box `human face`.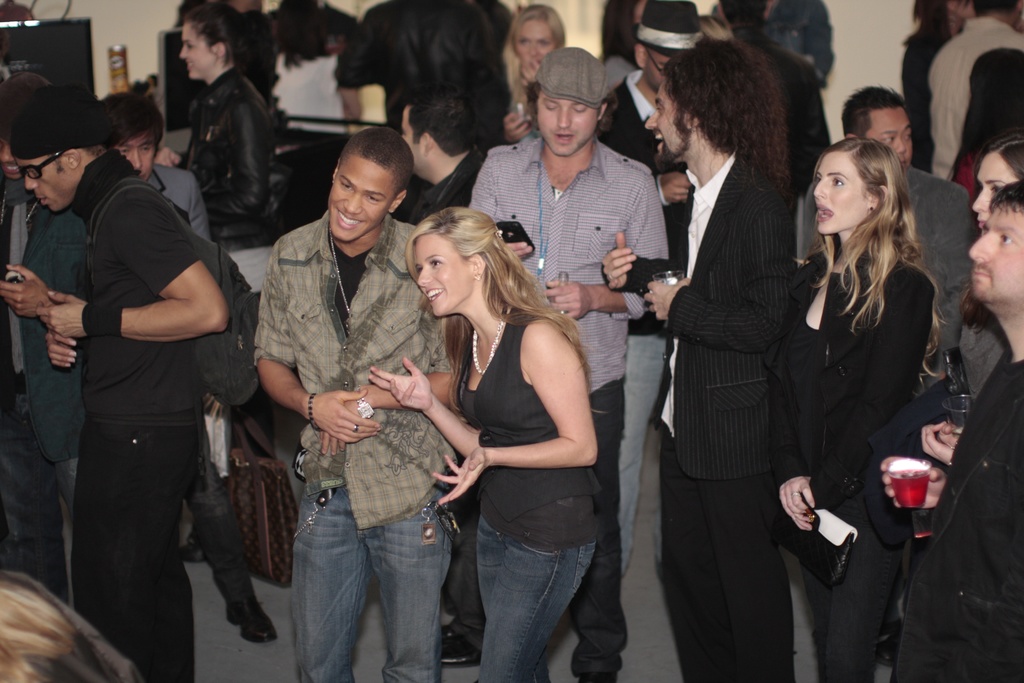
<bbox>639, 45, 673, 86</bbox>.
